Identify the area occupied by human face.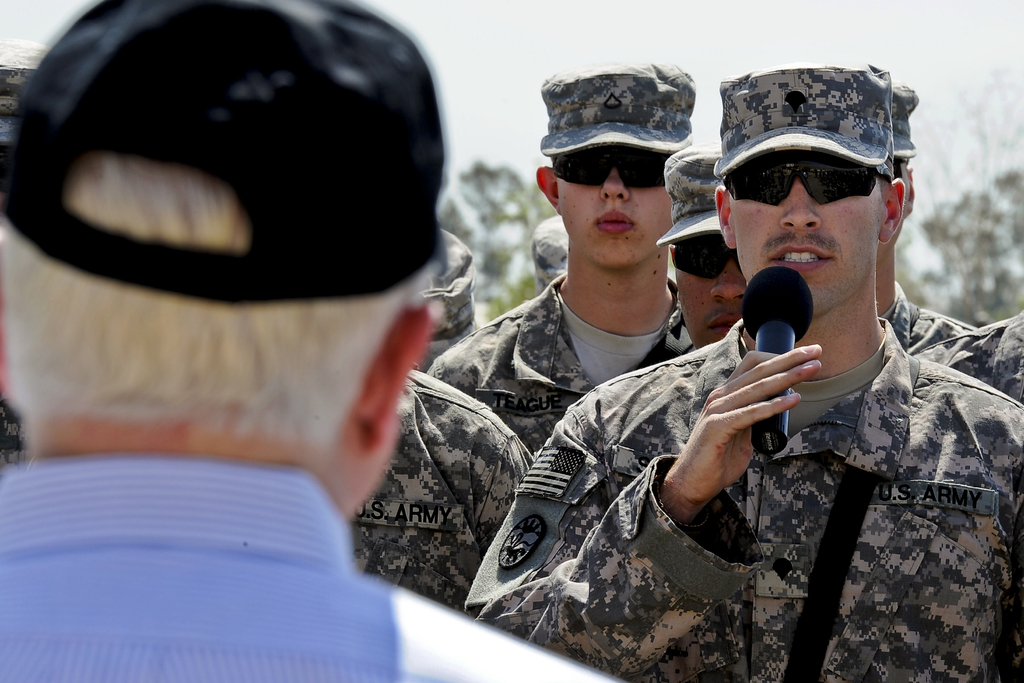
Area: 556 136 671 270.
